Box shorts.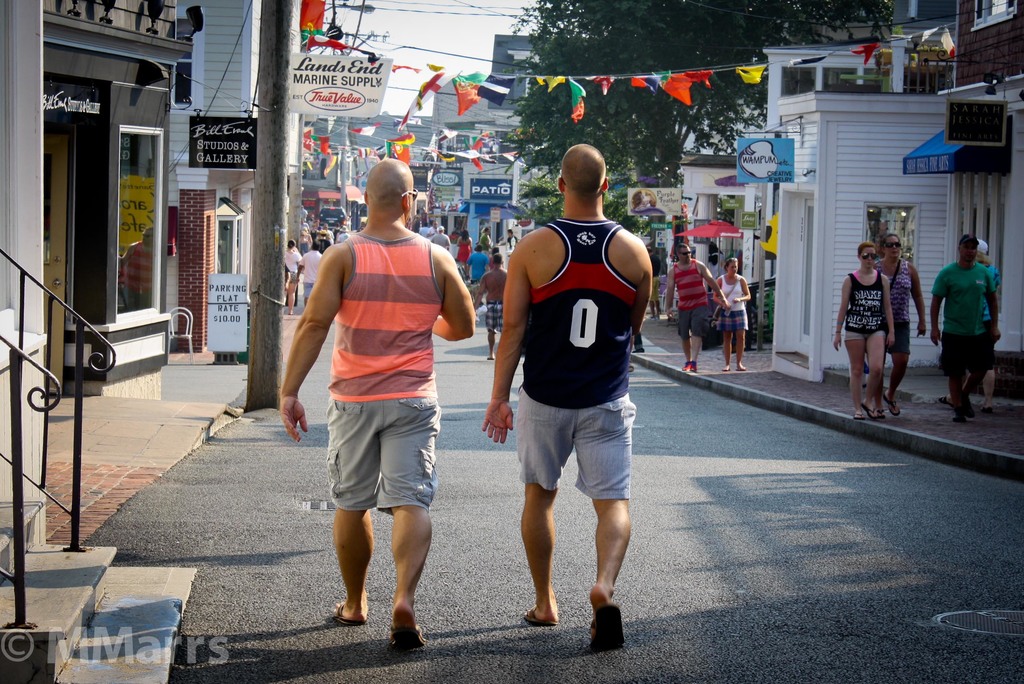
detection(304, 279, 316, 302).
